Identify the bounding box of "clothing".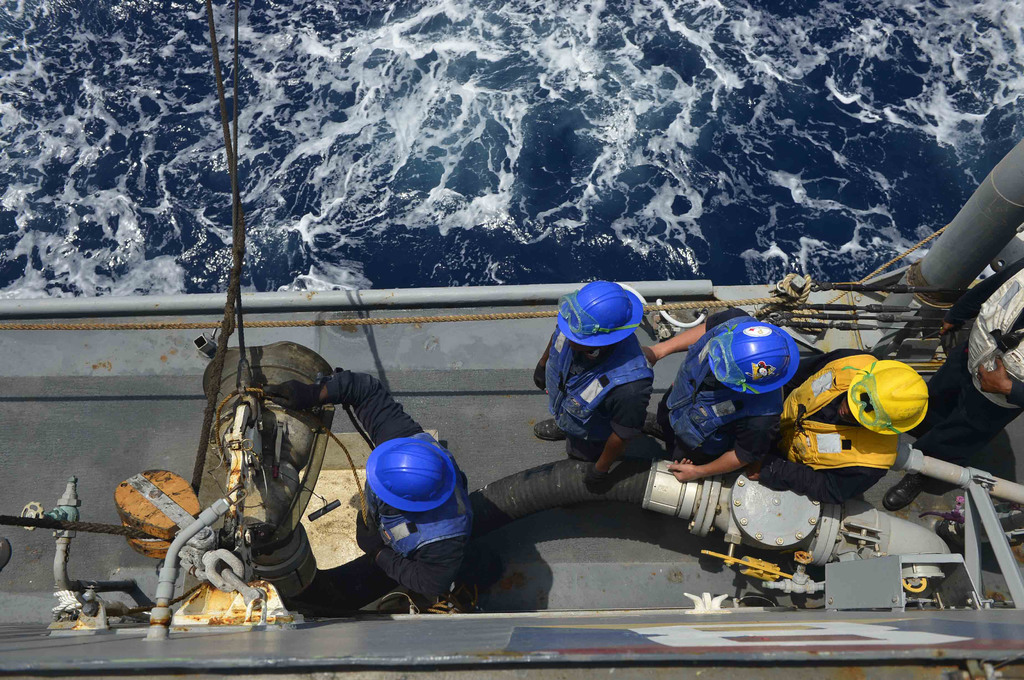
760, 351, 892, 486.
